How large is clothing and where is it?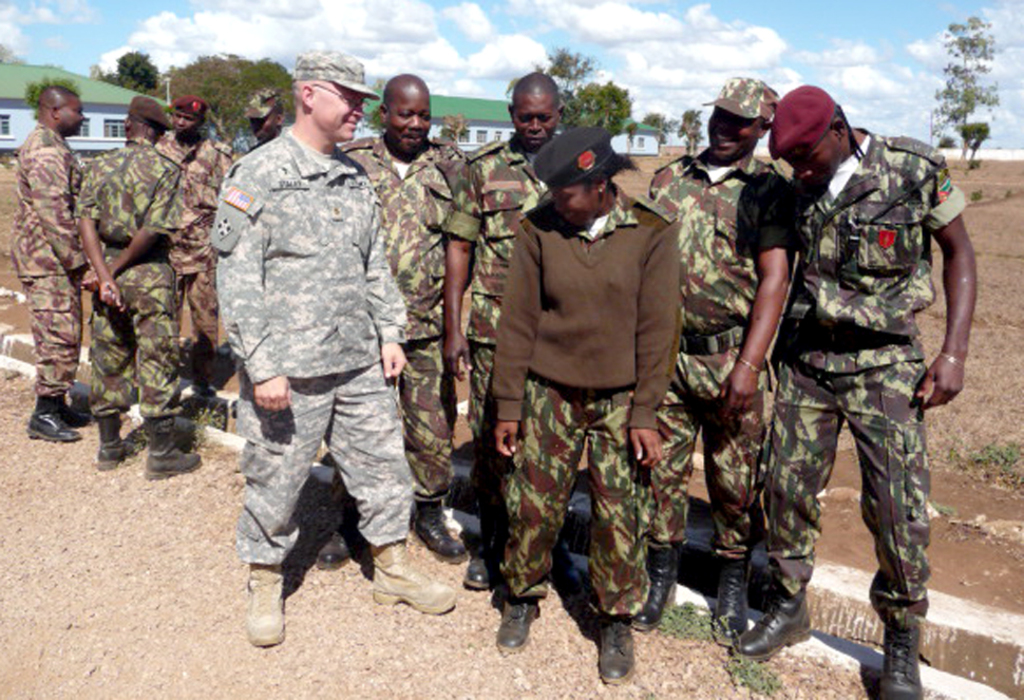
Bounding box: (486,215,680,611).
